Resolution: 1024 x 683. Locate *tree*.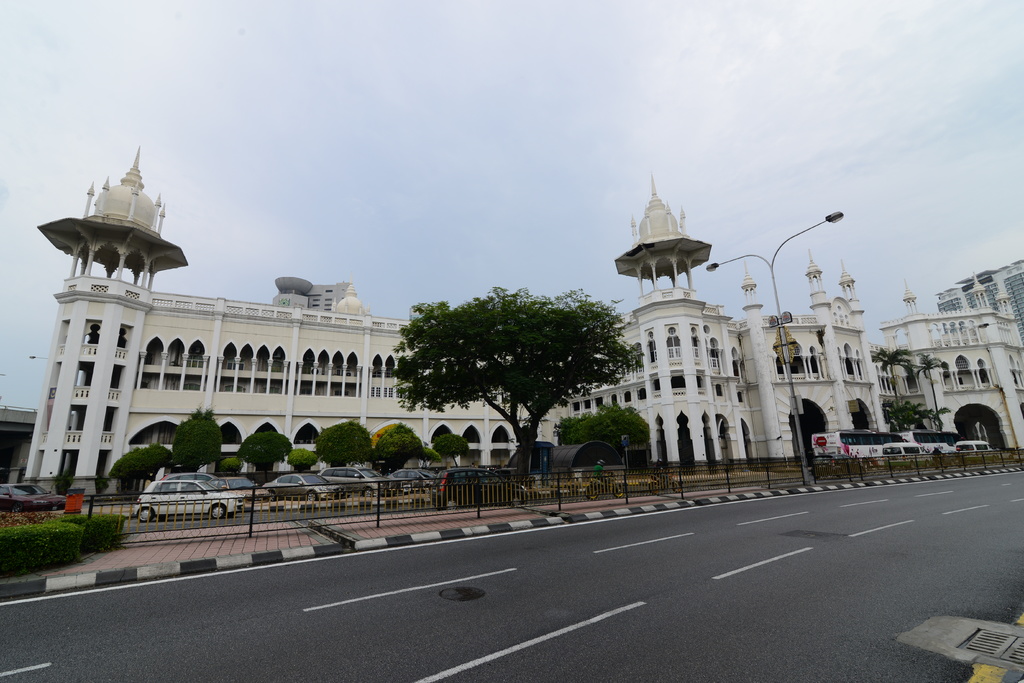
x1=399, y1=258, x2=636, y2=468.
